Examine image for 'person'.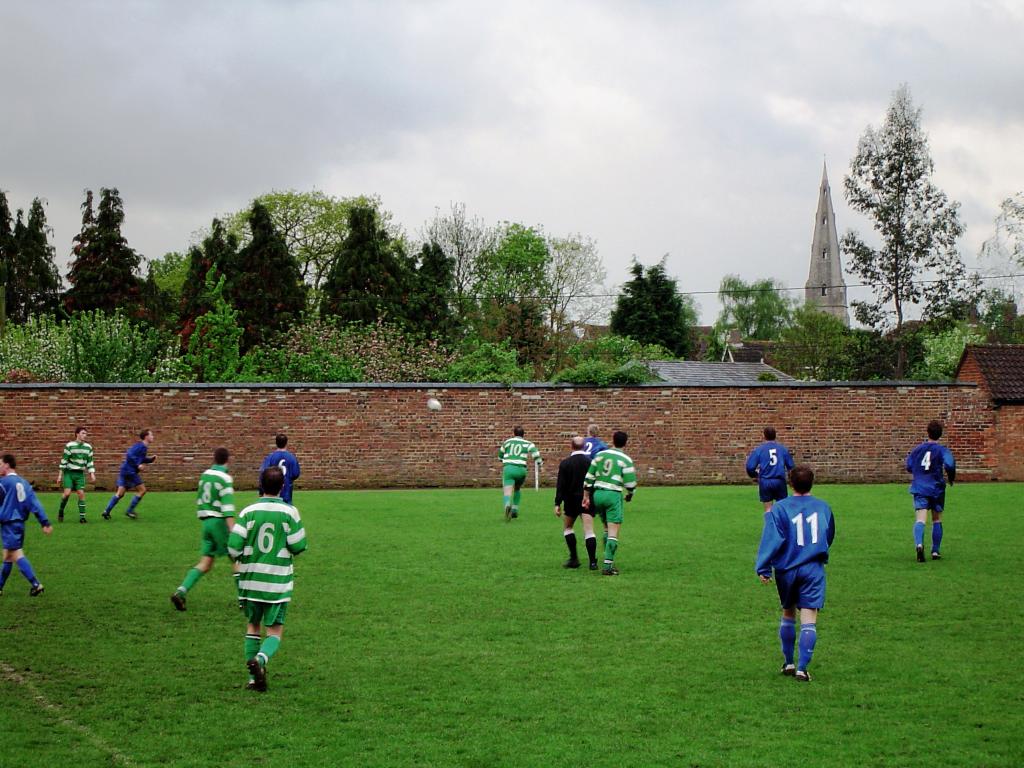
Examination result: <region>747, 427, 794, 509</region>.
